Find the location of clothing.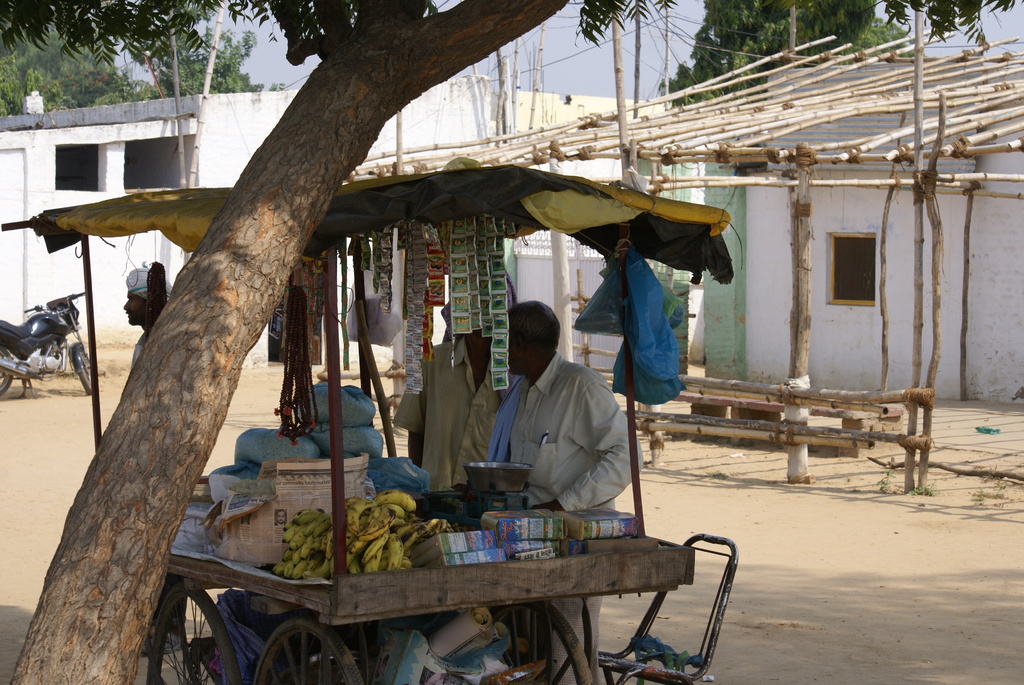
Location: {"x1": 392, "y1": 335, "x2": 510, "y2": 494}.
